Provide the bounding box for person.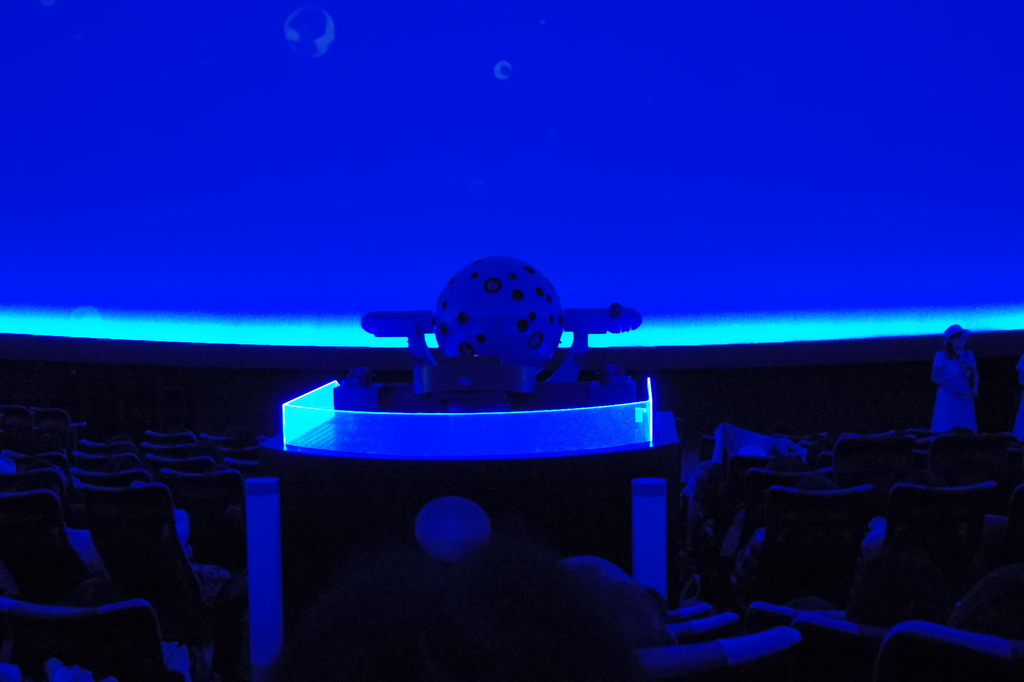
select_region(1006, 337, 1023, 453).
